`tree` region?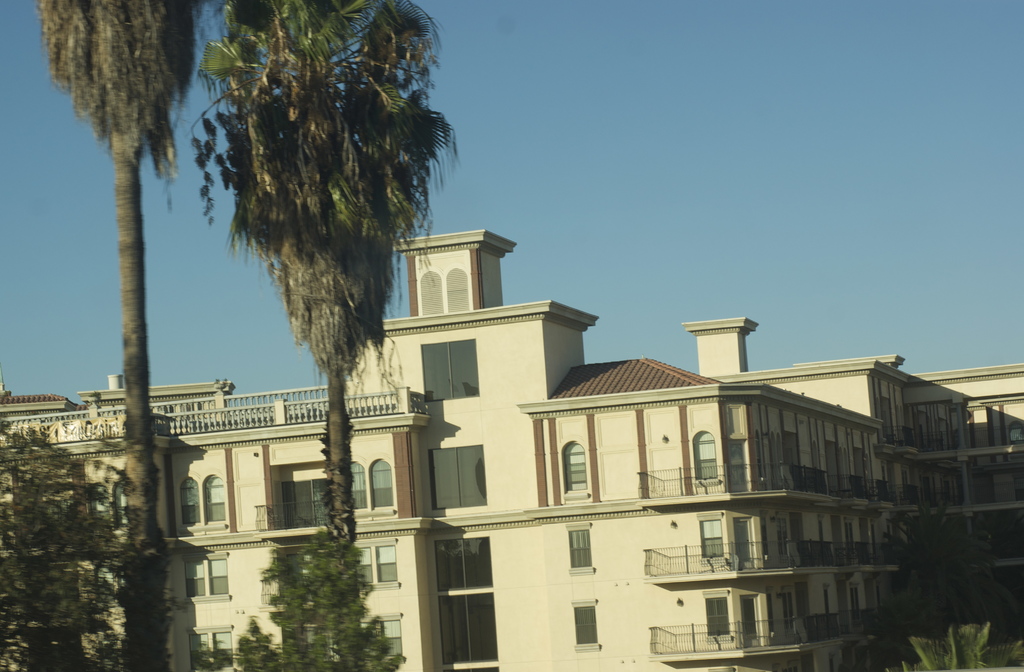
{"x1": 244, "y1": 530, "x2": 406, "y2": 671}
